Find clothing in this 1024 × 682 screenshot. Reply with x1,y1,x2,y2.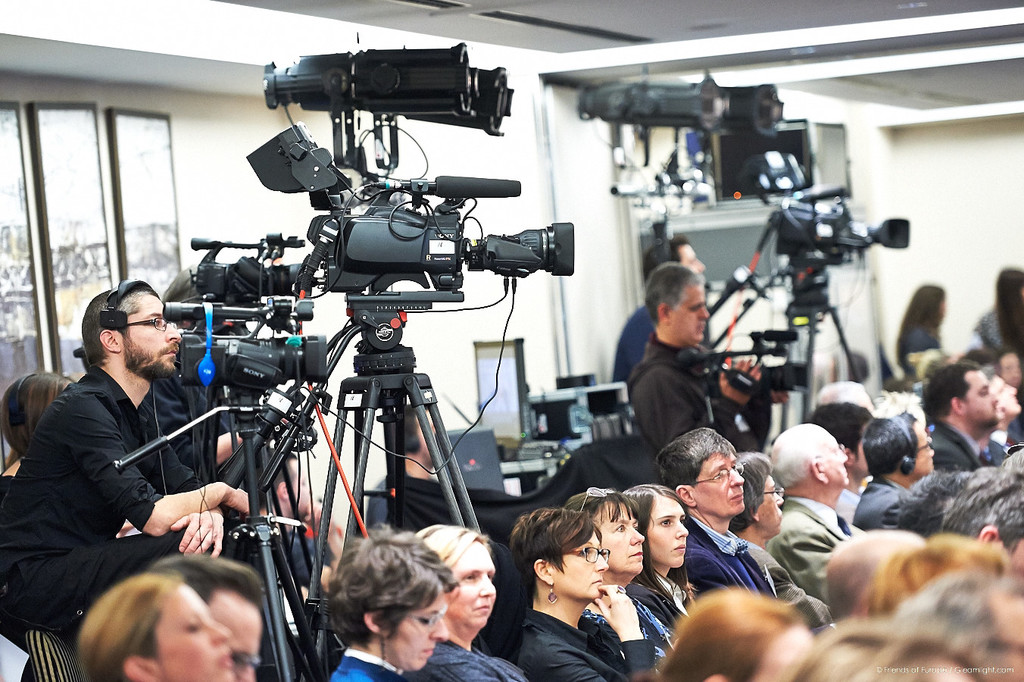
420,636,529,681.
